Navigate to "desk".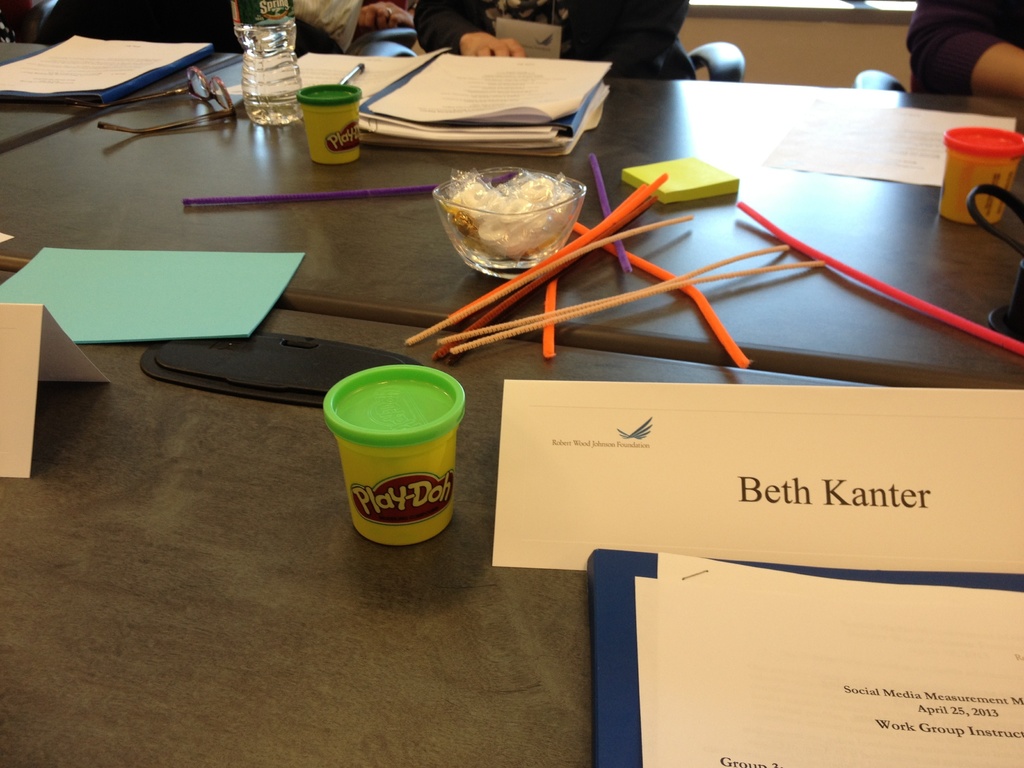
Navigation target: box=[0, 271, 1023, 767].
